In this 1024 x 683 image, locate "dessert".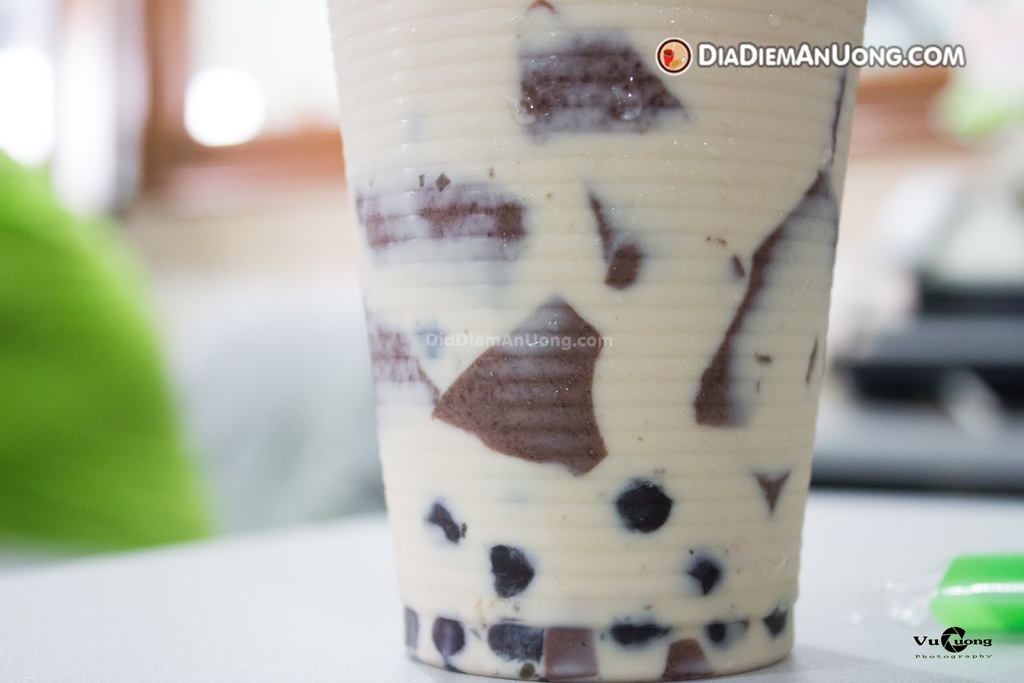
Bounding box: 319:15:854:659.
